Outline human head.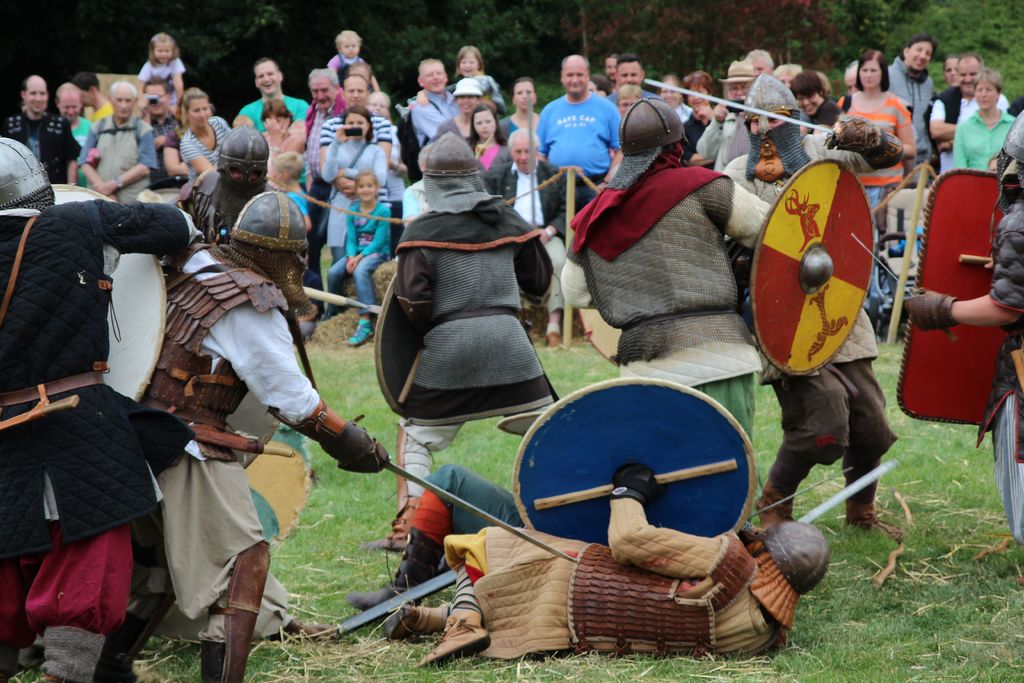
Outline: 942/53/959/88.
